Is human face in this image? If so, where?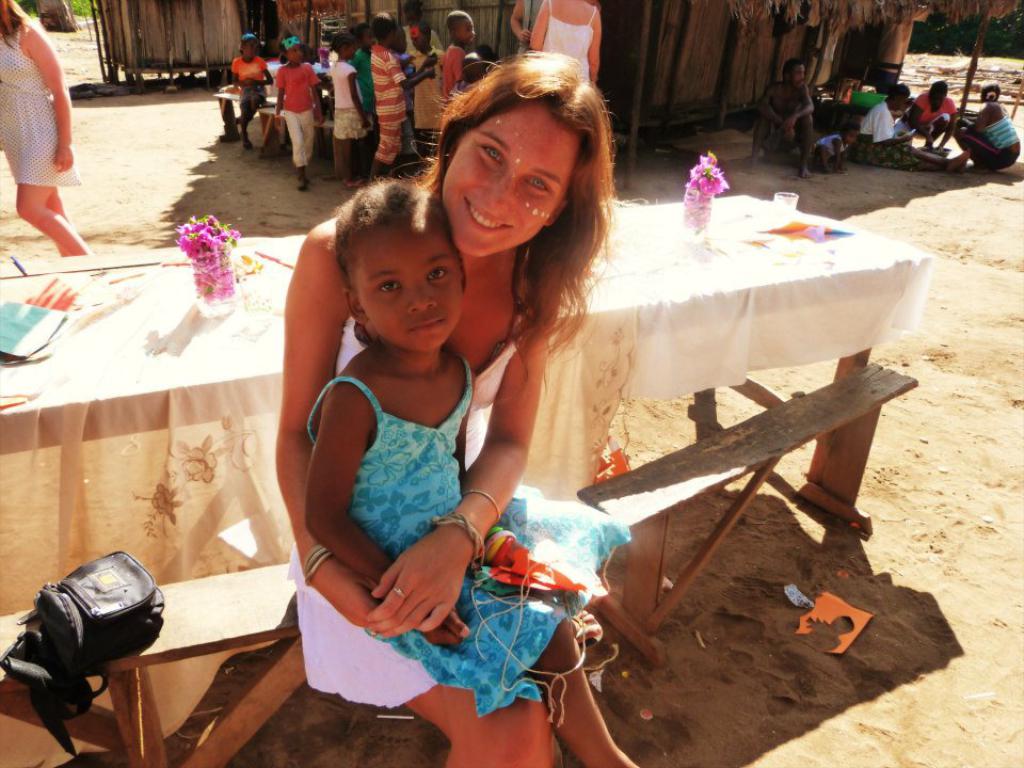
Yes, at x1=287, y1=45, x2=308, y2=70.
